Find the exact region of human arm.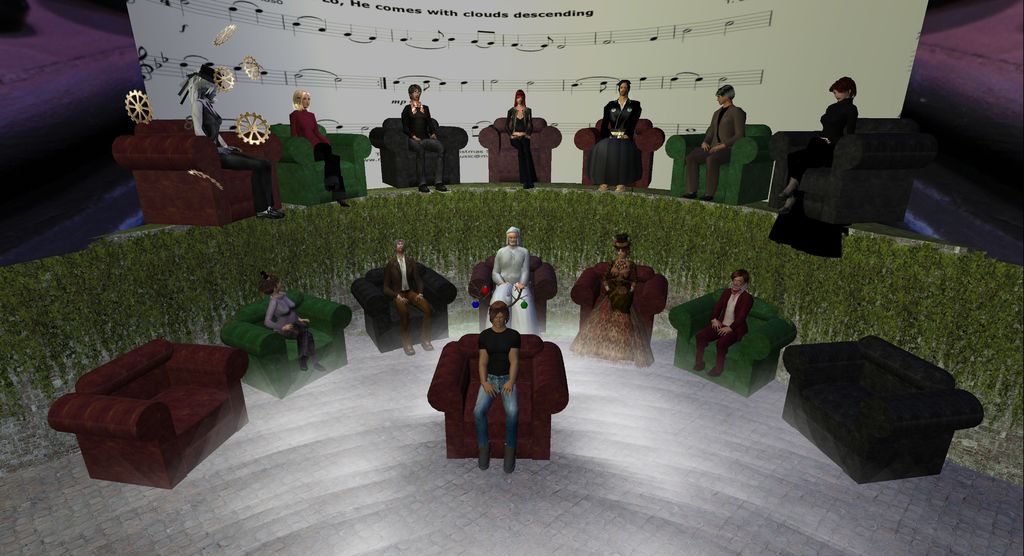
Exact region: left=189, top=88, right=210, bottom=136.
